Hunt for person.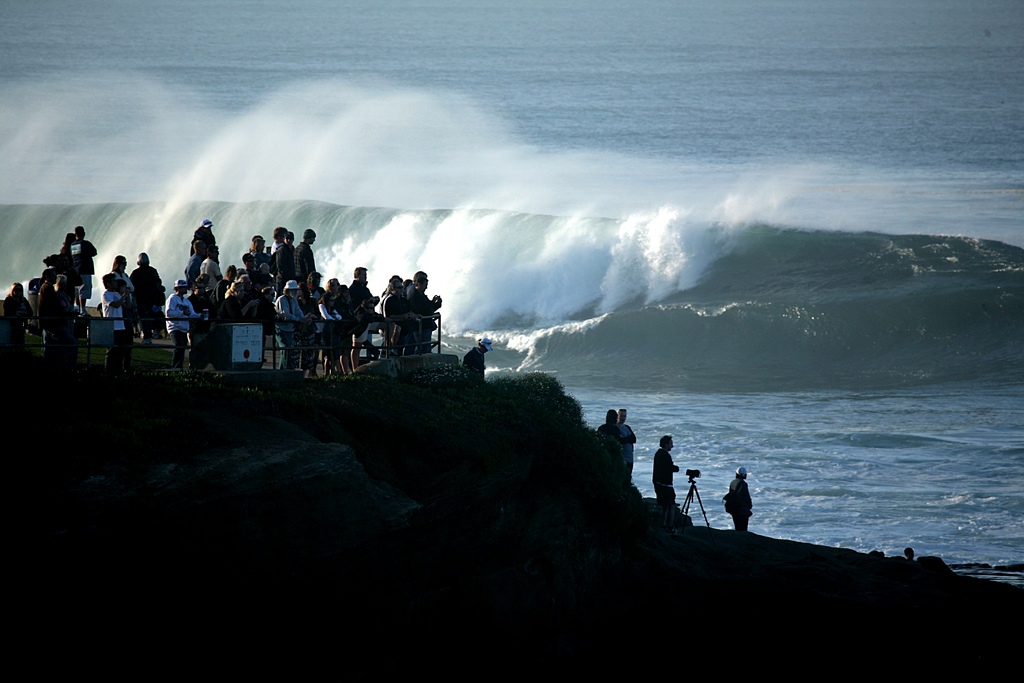
Hunted down at {"x1": 720, "y1": 465, "x2": 754, "y2": 543}.
